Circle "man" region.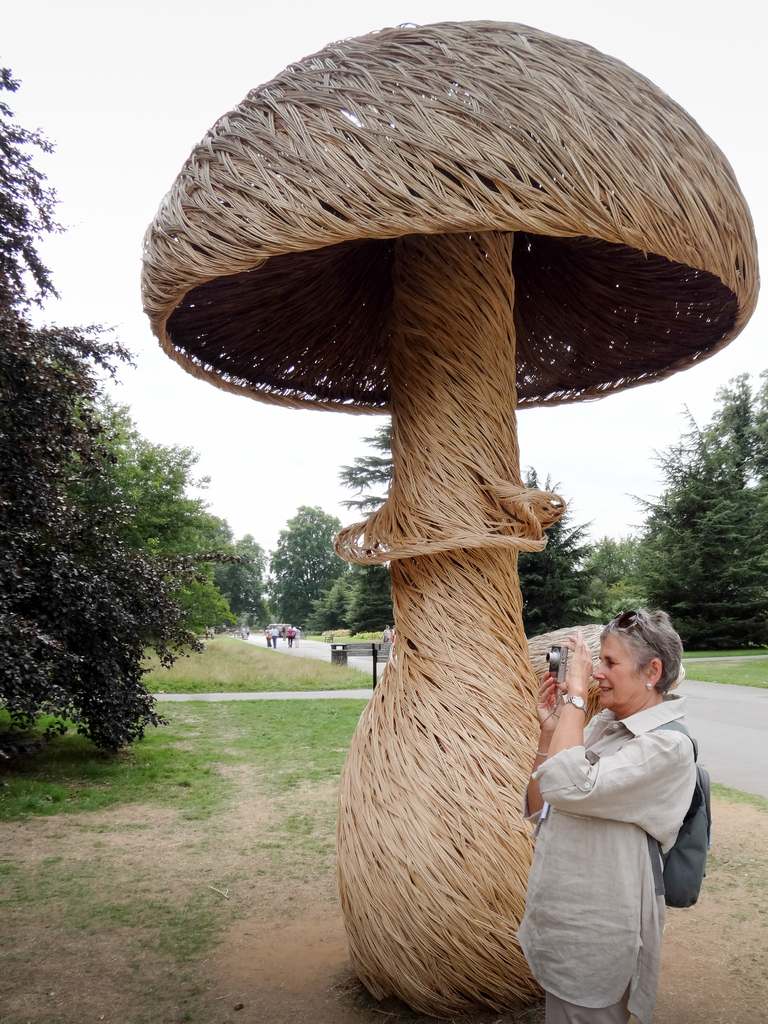
Region: 273:622:278:645.
